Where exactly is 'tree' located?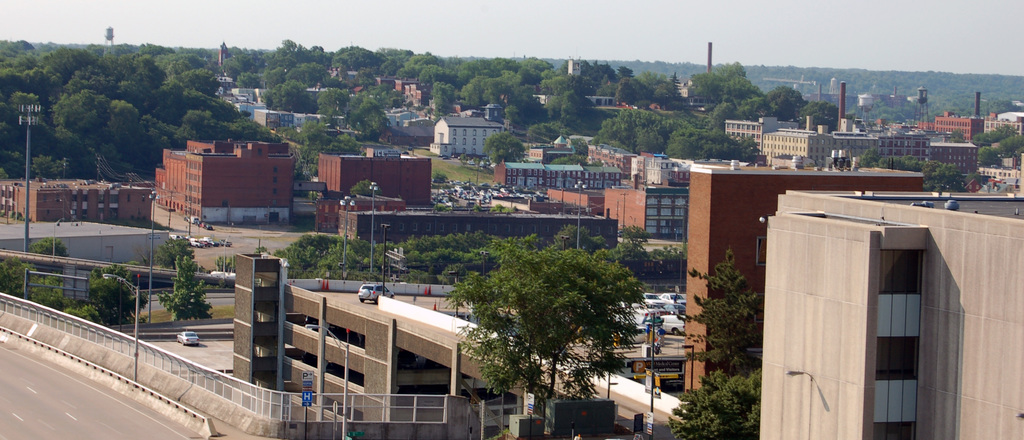
Its bounding box is detection(335, 46, 384, 75).
